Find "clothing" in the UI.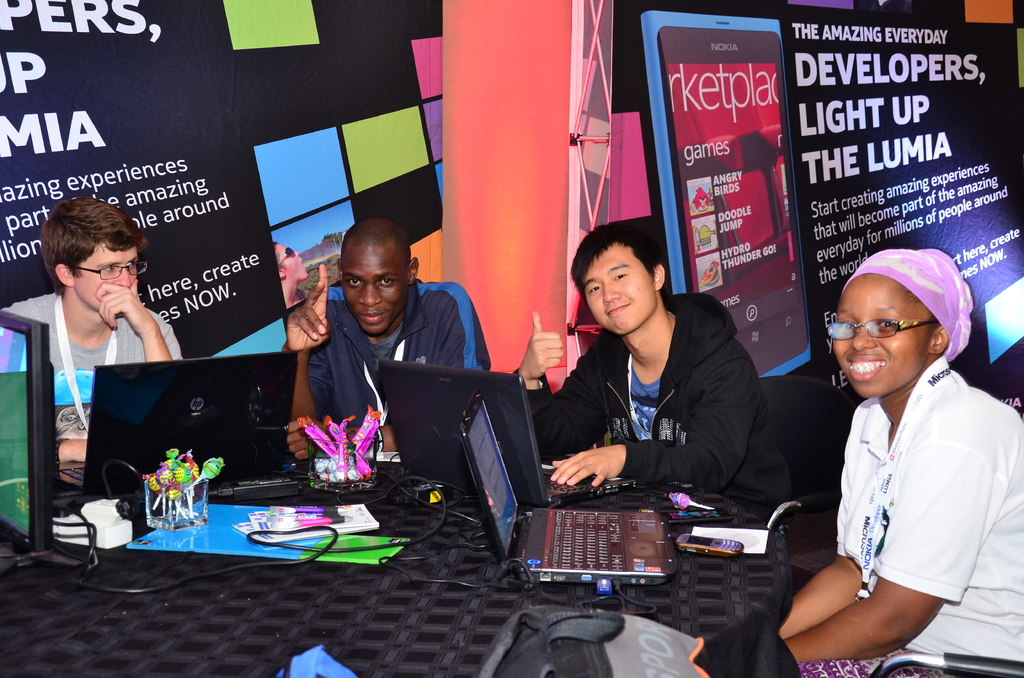
UI element at BBox(797, 328, 1011, 640).
